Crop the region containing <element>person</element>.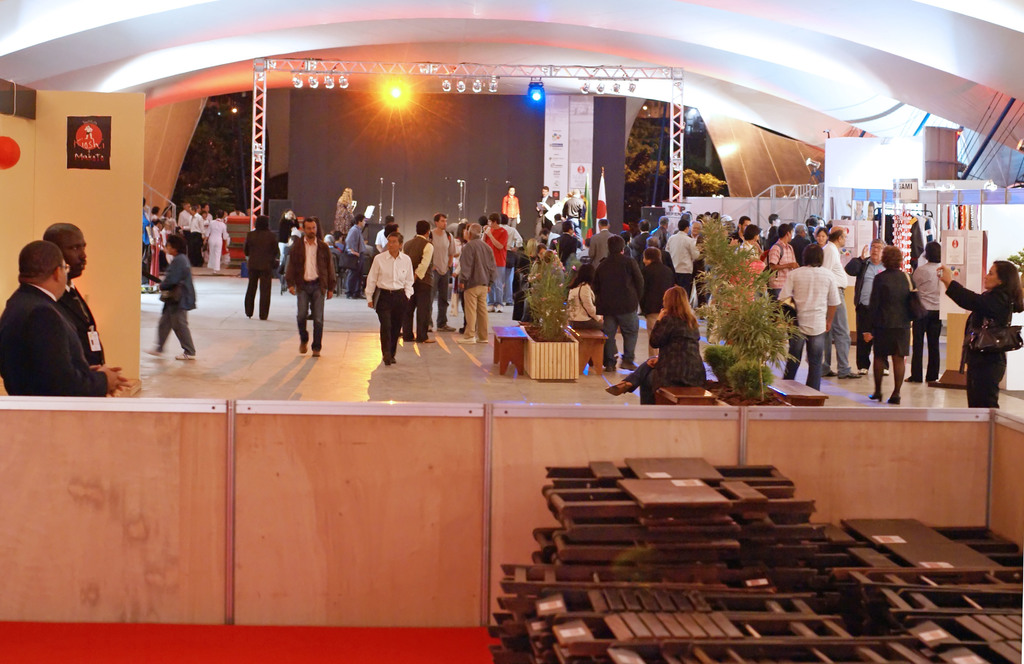
Crop region: [764, 224, 806, 321].
